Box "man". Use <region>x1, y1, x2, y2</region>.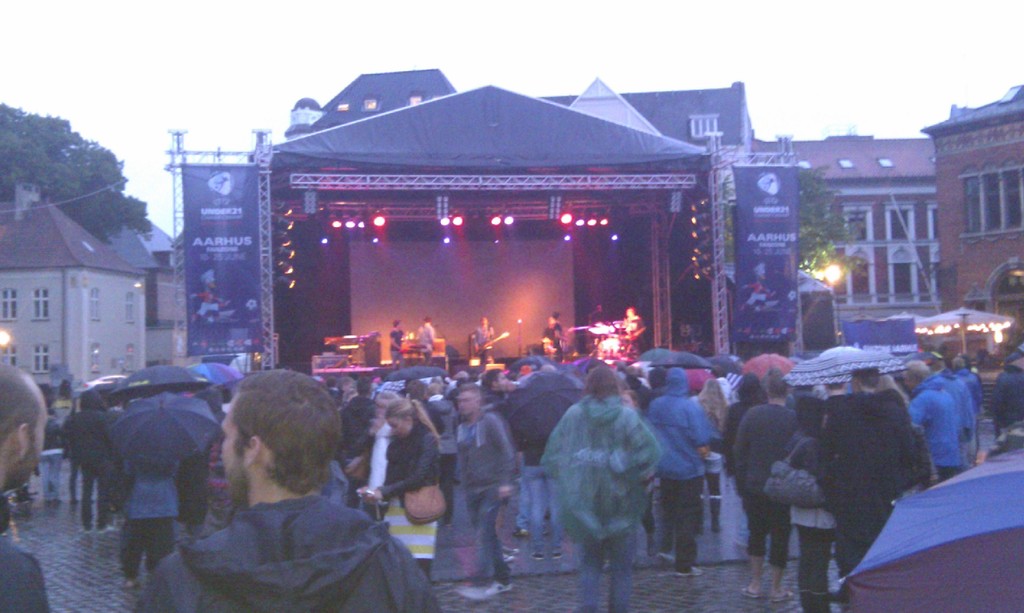
<region>623, 303, 644, 349</region>.
